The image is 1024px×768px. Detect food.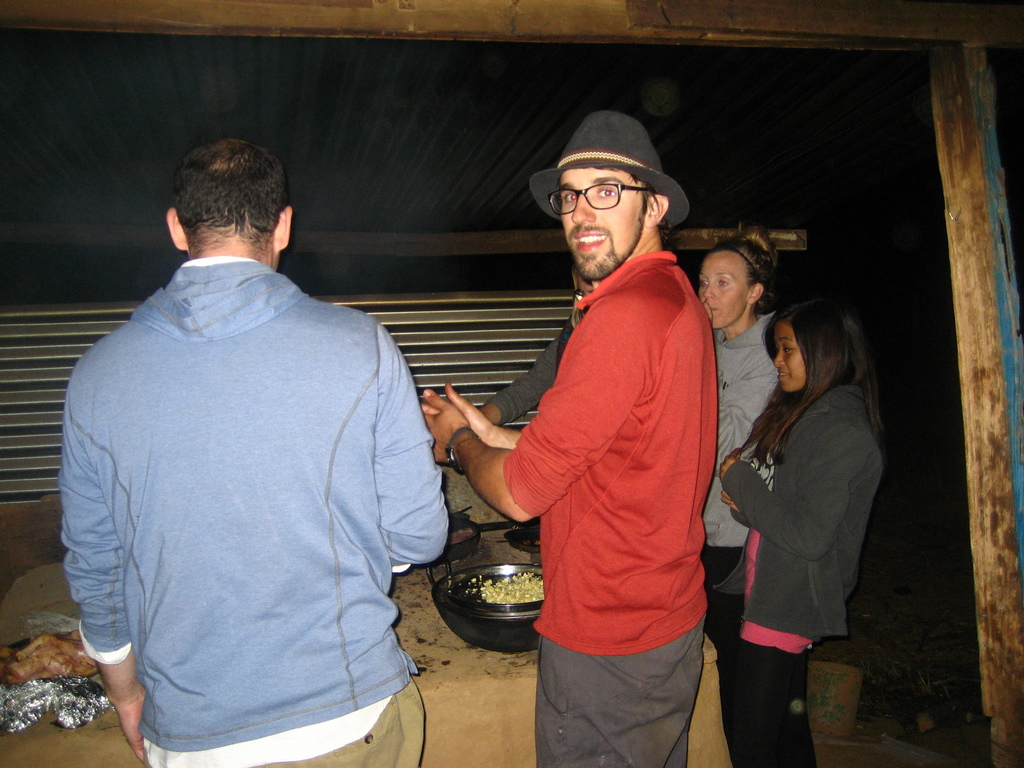
Detection: pyautogui.locateOnScreen(0, 630, 98, 685).
